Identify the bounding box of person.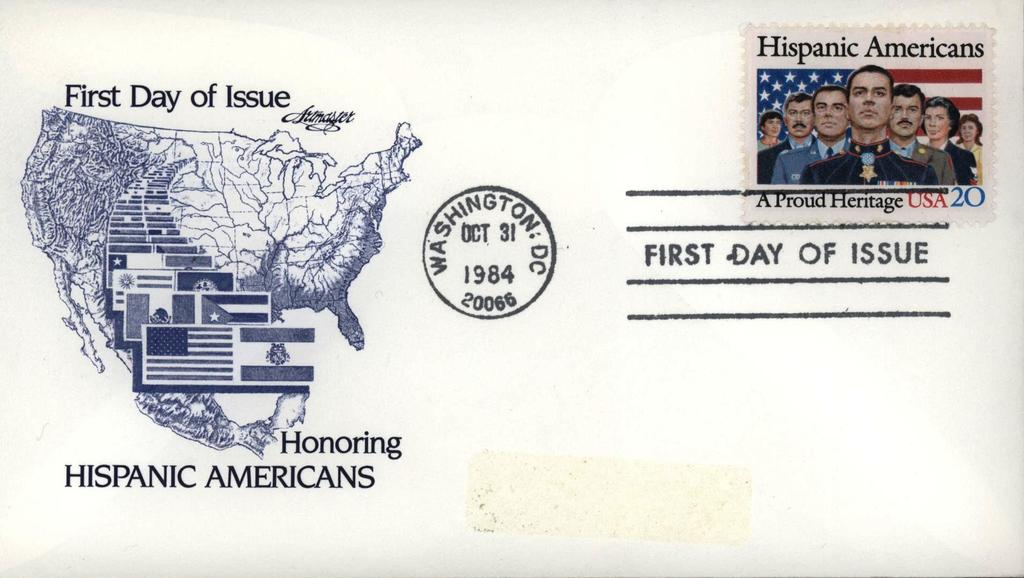
[left=774, top=89, right=845, bottom=183].
